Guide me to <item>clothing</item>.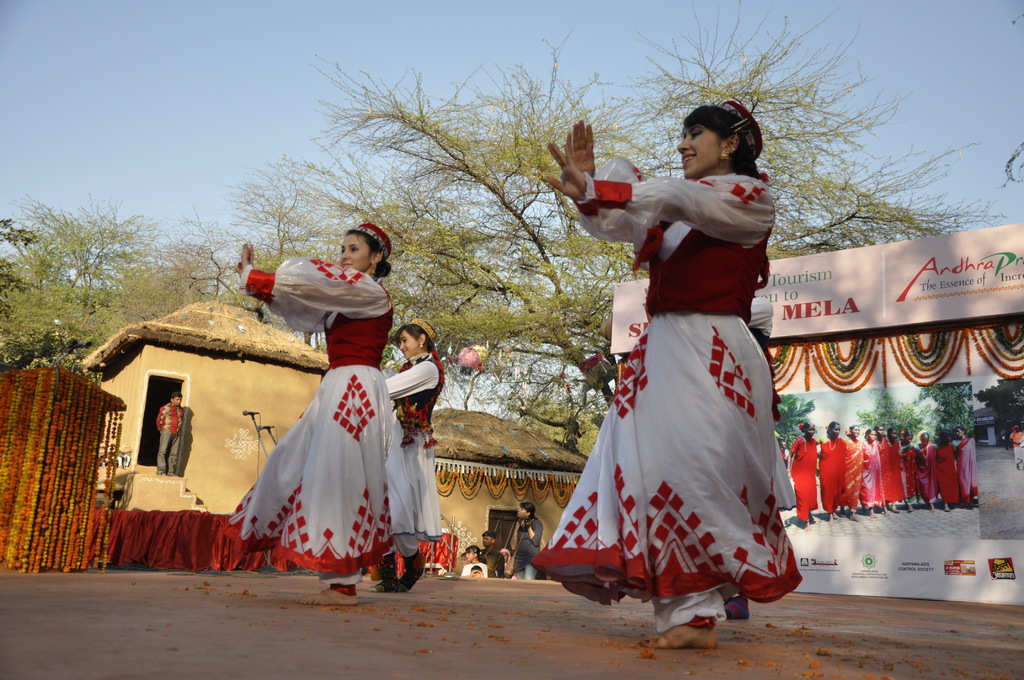
Guidance: [x1=842, y1=420, x2=883, y2=531].
